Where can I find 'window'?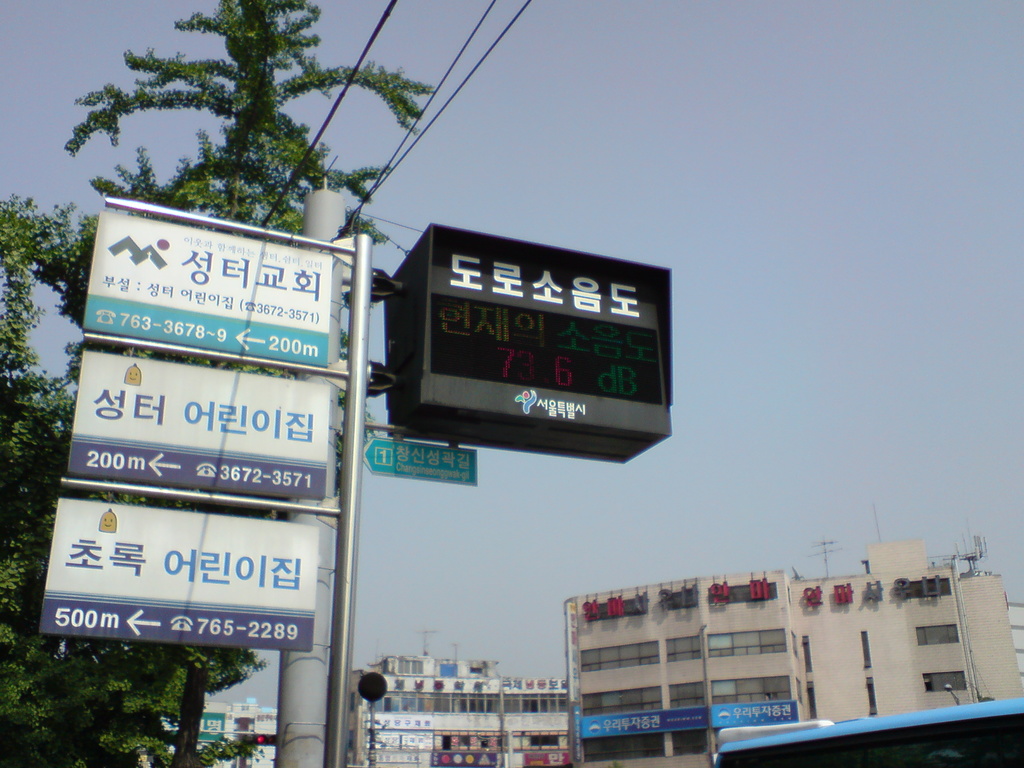
You can find it at (x1=710, y1=677, x2=790, y2=708).
